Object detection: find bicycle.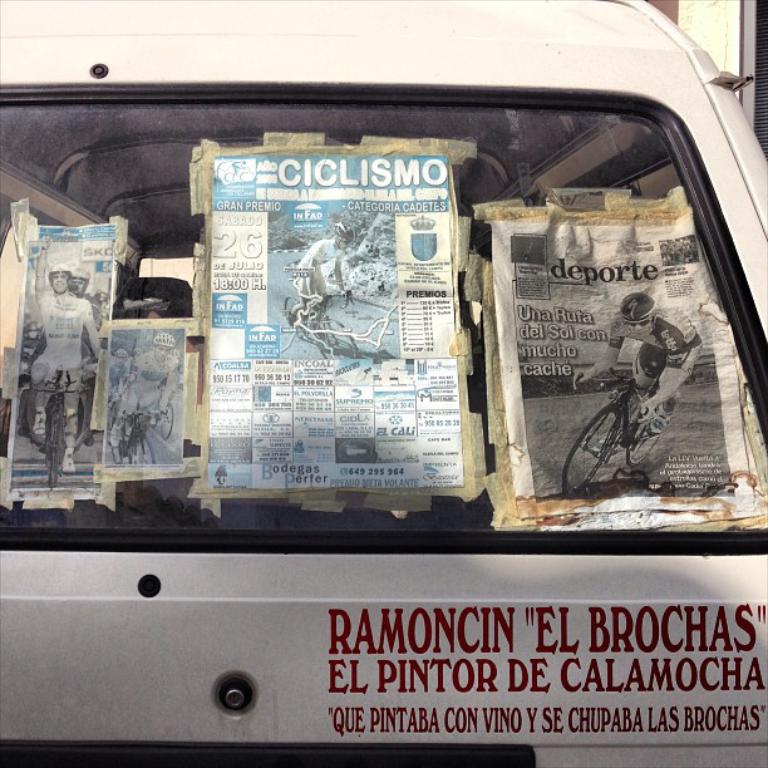
BBox(560, 370, 660, 497).
